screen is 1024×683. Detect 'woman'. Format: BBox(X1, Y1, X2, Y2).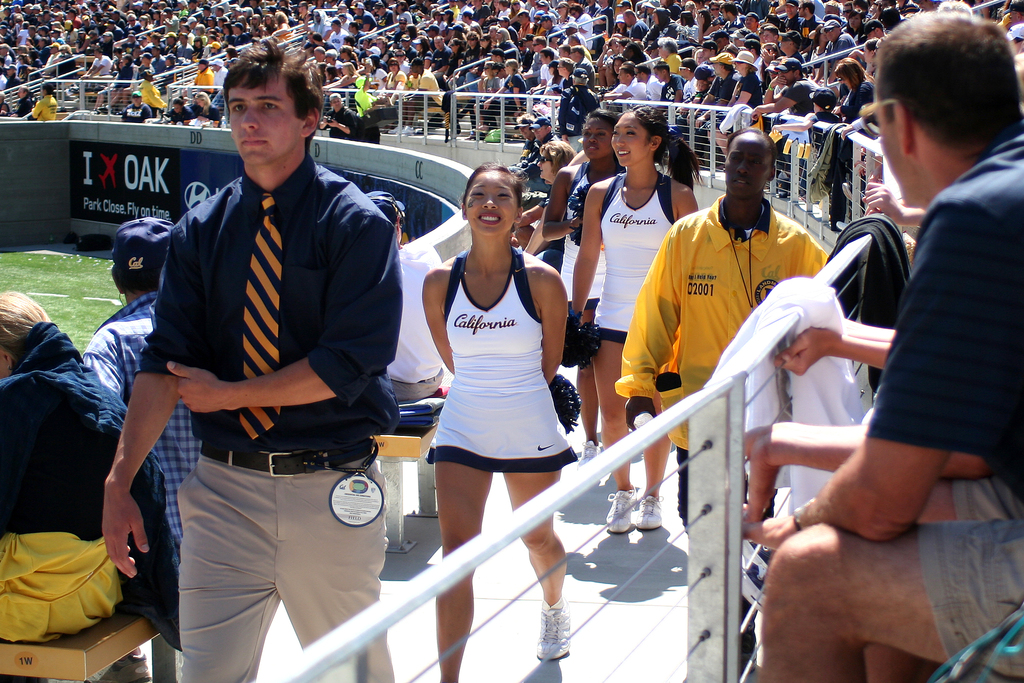
BBox(564, 103, 704, 533).
